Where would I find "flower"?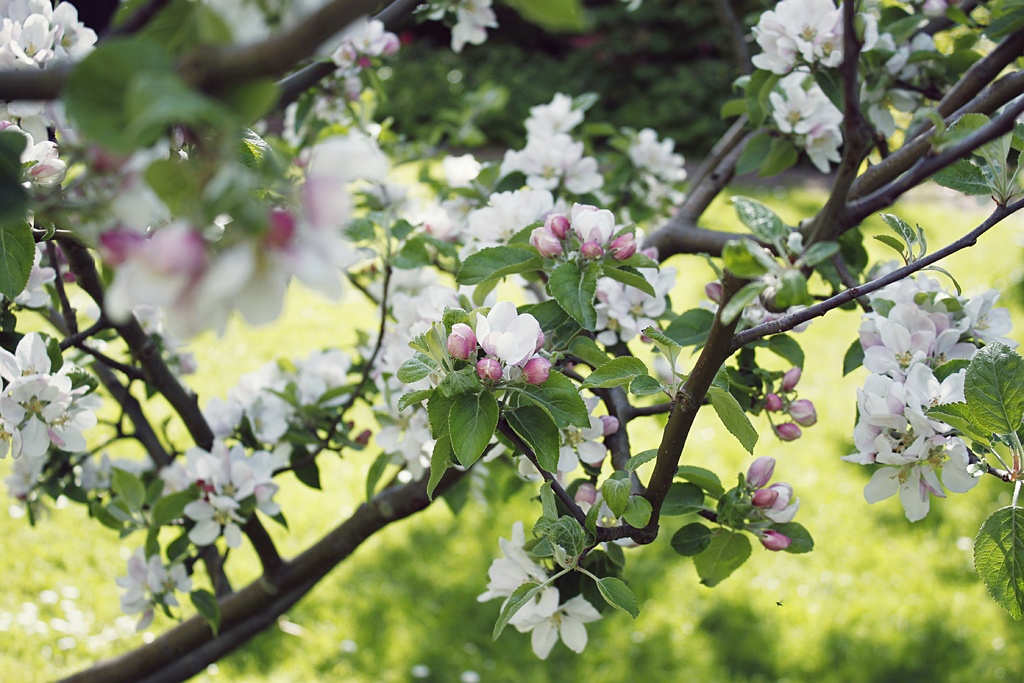
At locate(468, 296, 547, 383).
